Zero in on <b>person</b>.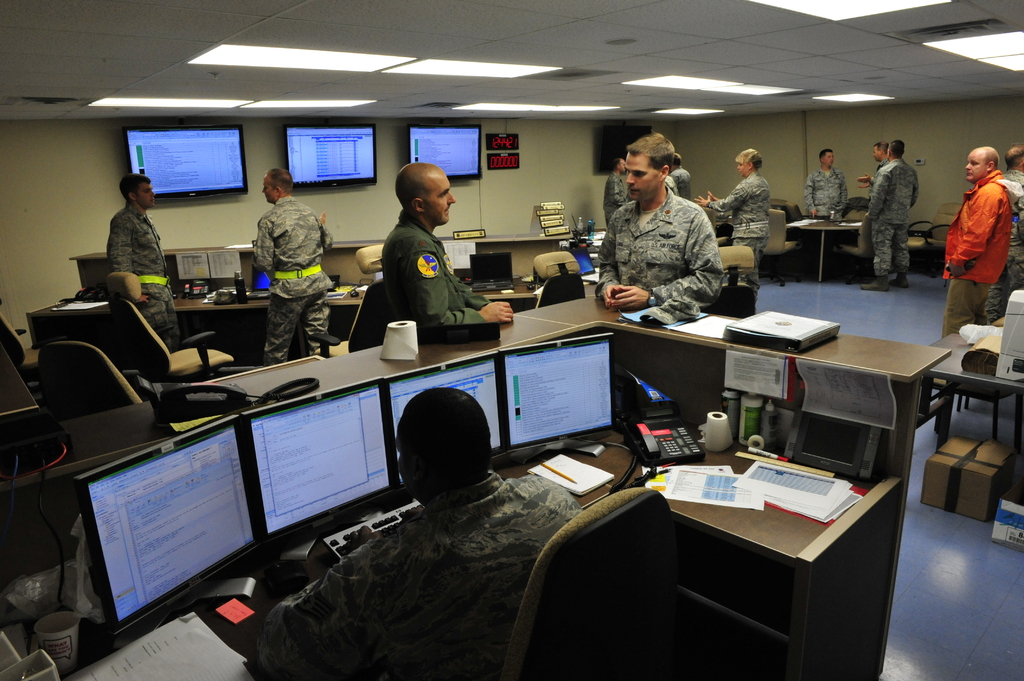
Zeroed in: 599,125,728,316.
